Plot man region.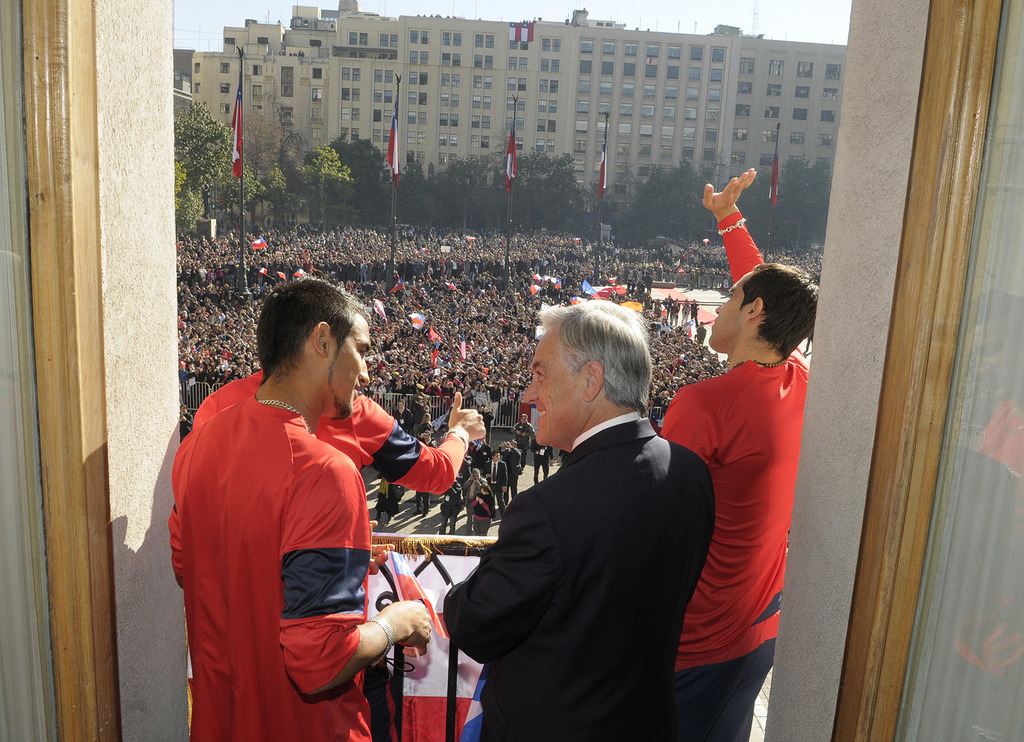
Plotted at crop(168, 275, 436, 741).
